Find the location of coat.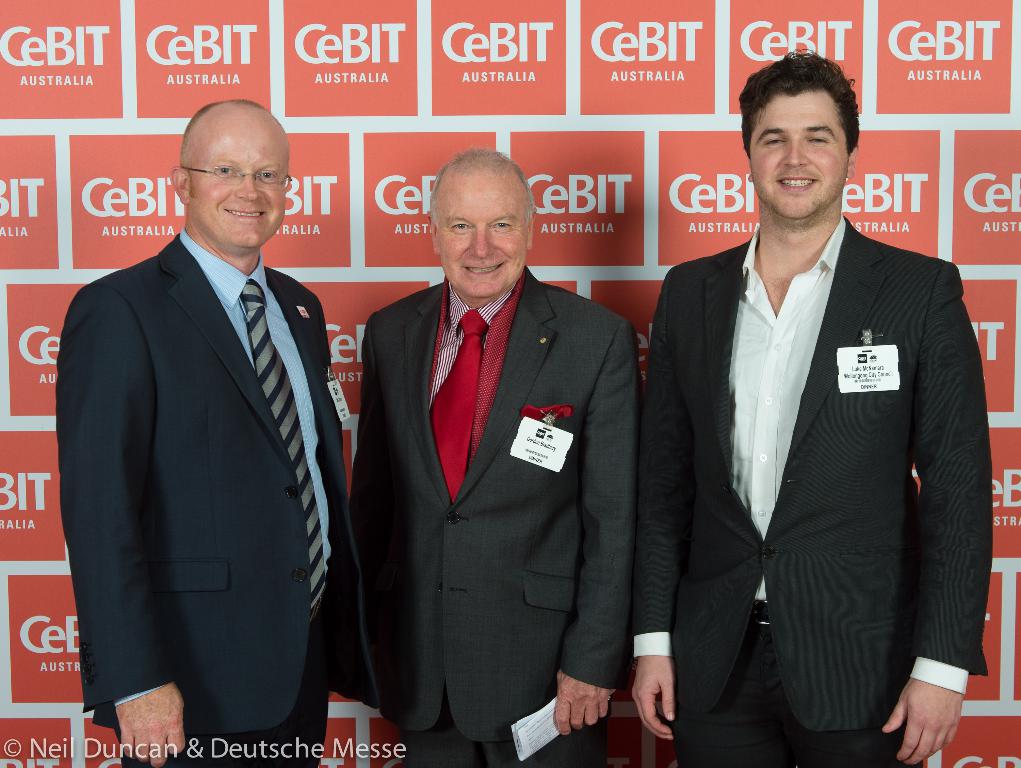
Location: 324/277/639/767.
